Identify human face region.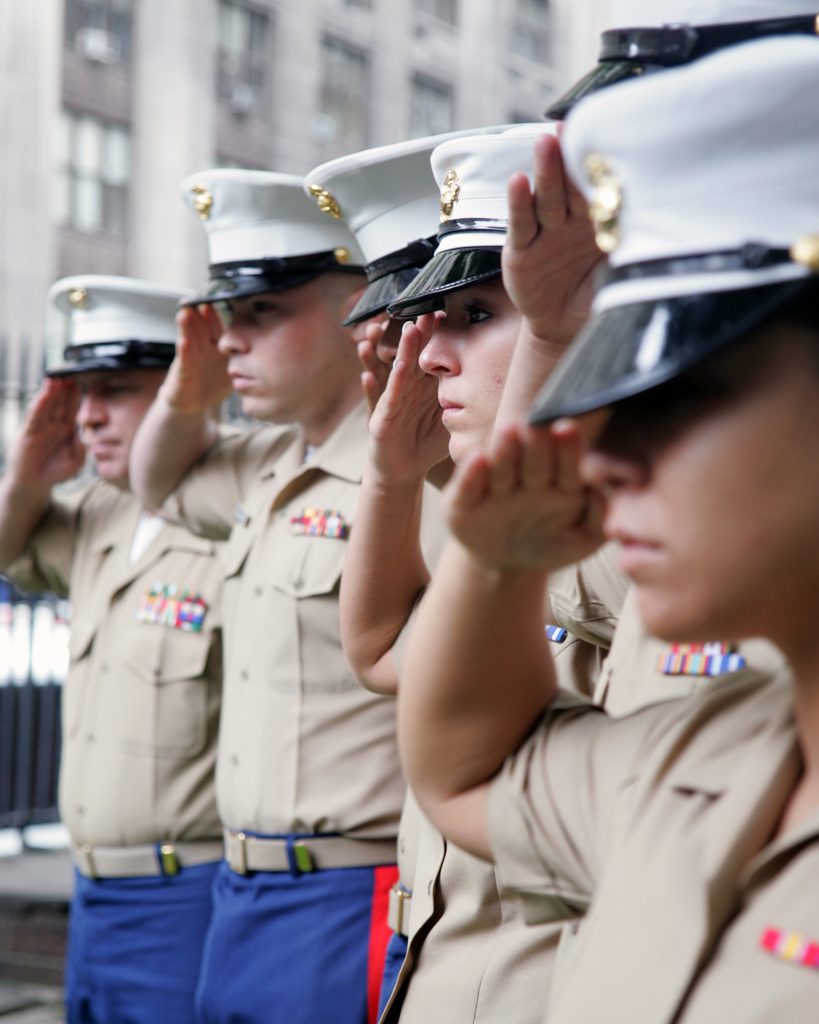
Region: 215/272/351/422.
